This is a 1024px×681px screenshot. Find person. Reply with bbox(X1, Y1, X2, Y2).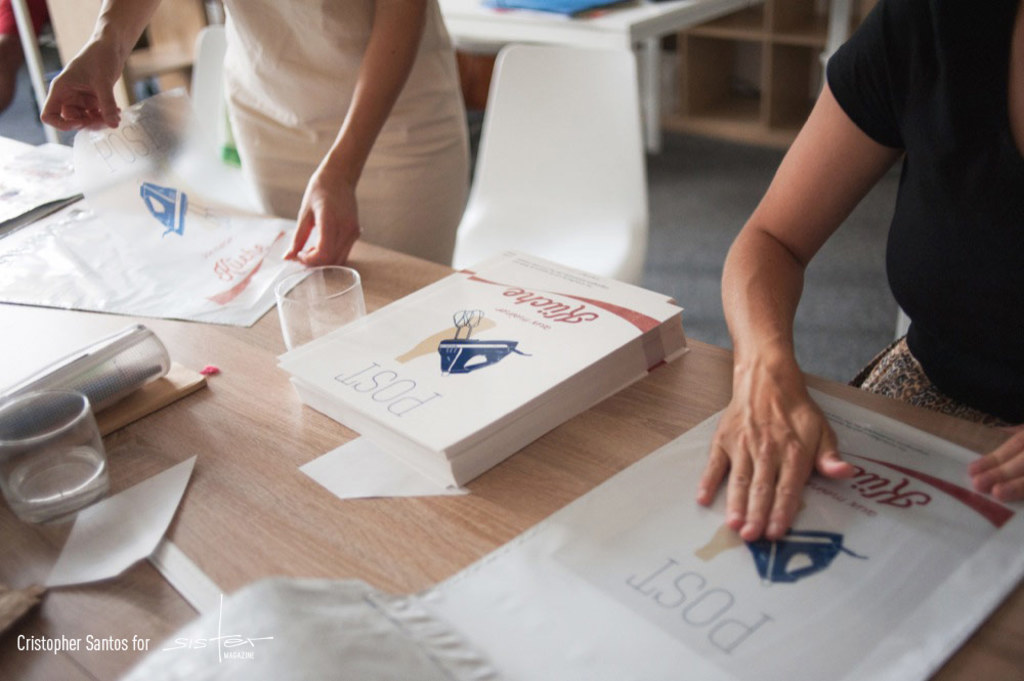
bbox(37, 0, 456, 267).
